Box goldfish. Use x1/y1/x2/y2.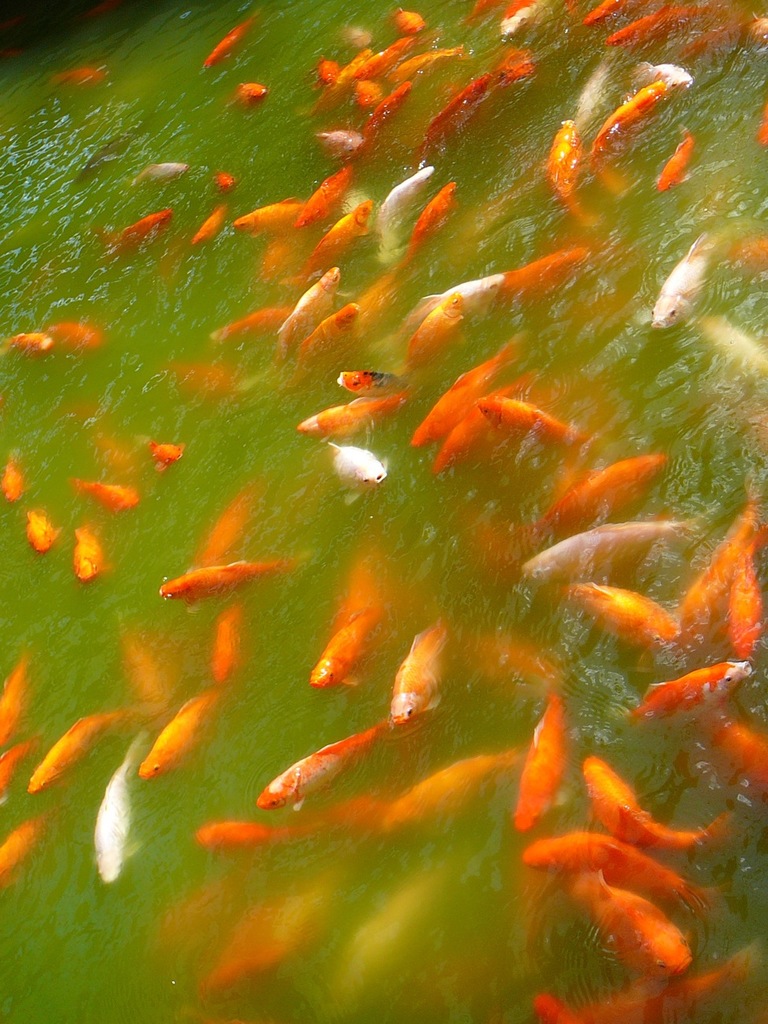
156/559/295/609.
